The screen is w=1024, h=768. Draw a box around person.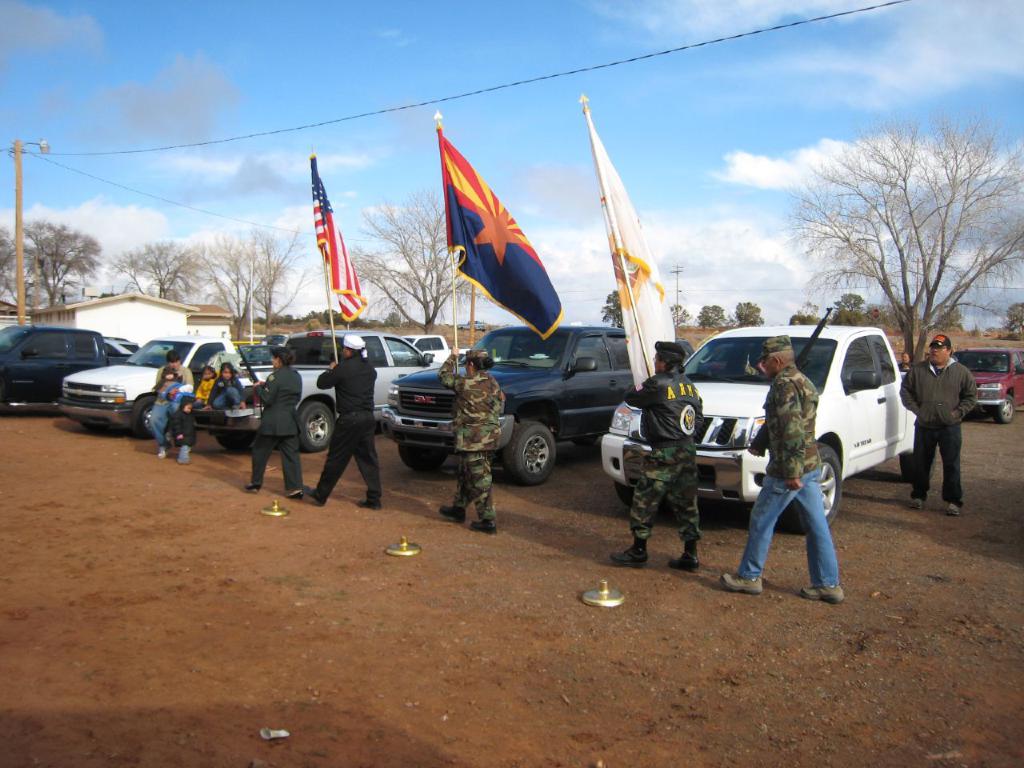
[304,332,388,504].
